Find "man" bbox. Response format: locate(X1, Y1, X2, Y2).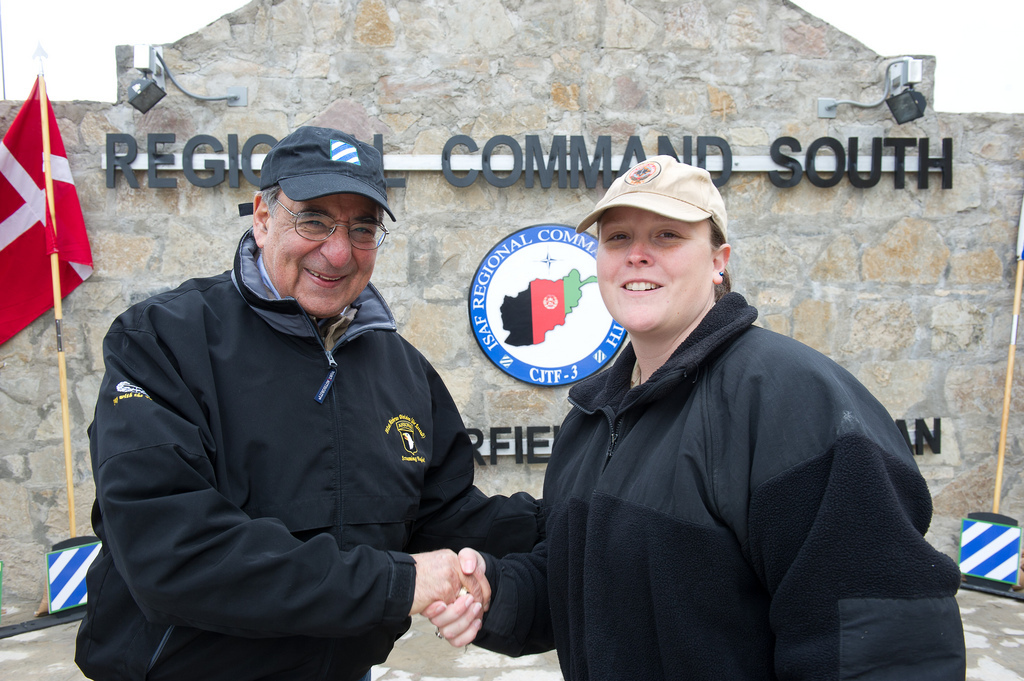
locate(86, 123, 541, 680).
